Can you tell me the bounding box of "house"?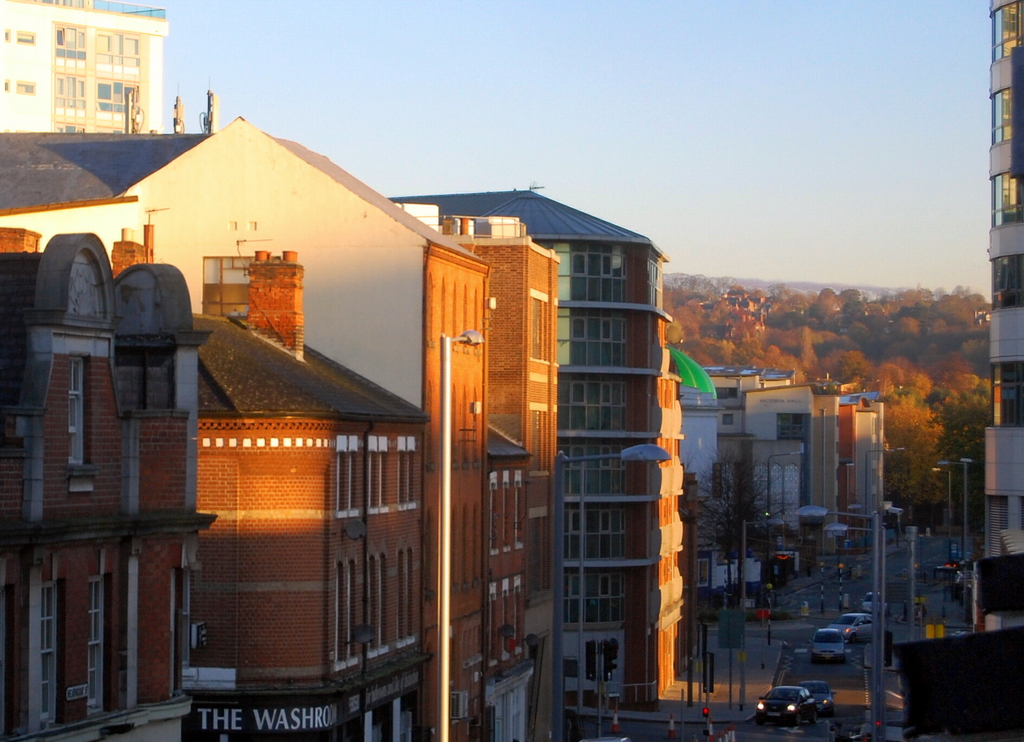
crop(673, 339, 730, 594).
